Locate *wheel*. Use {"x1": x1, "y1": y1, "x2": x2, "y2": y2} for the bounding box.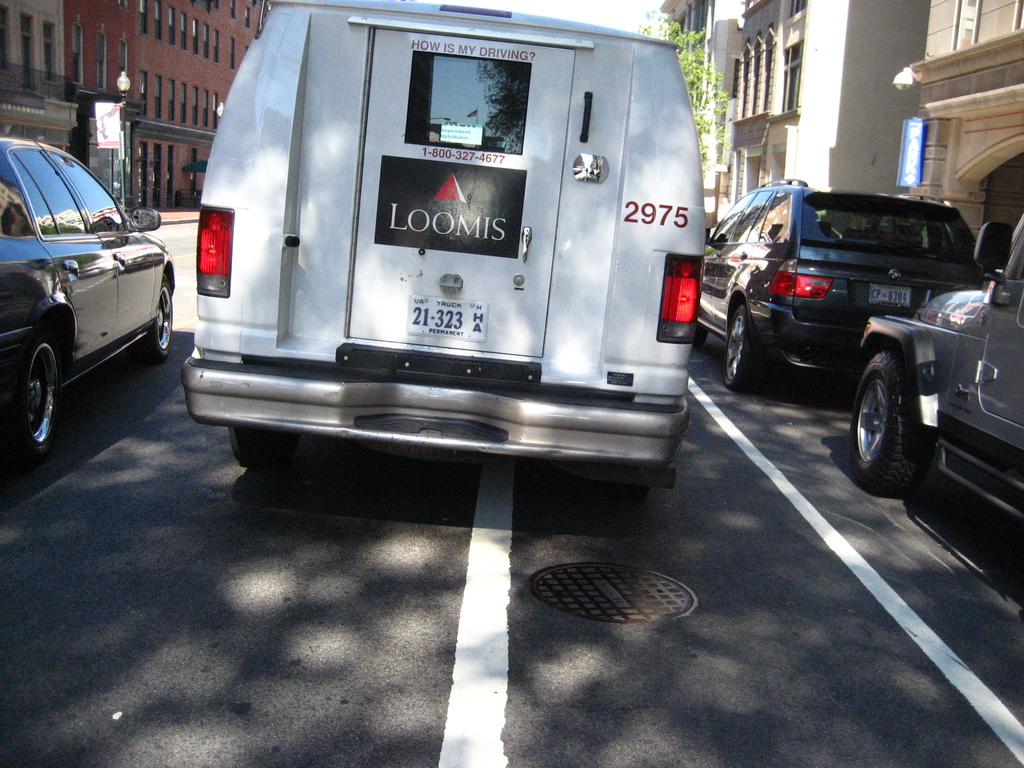
{"x1": 225, "y1": 427, "x2": 303, "y2": 471}.
